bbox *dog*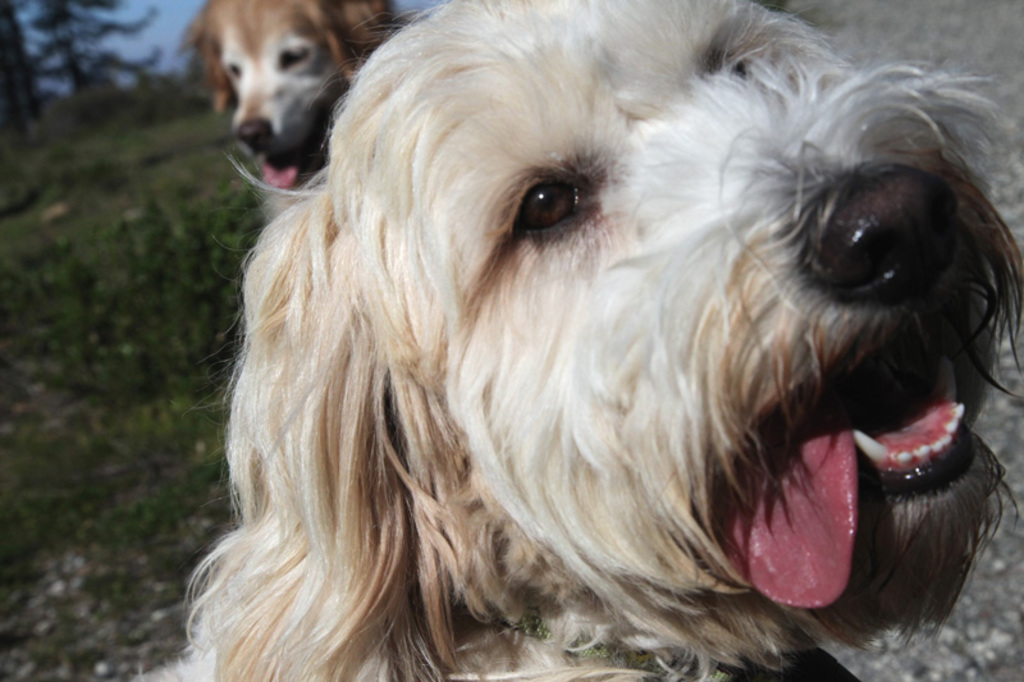
detection(170, 0, 410, 192)
